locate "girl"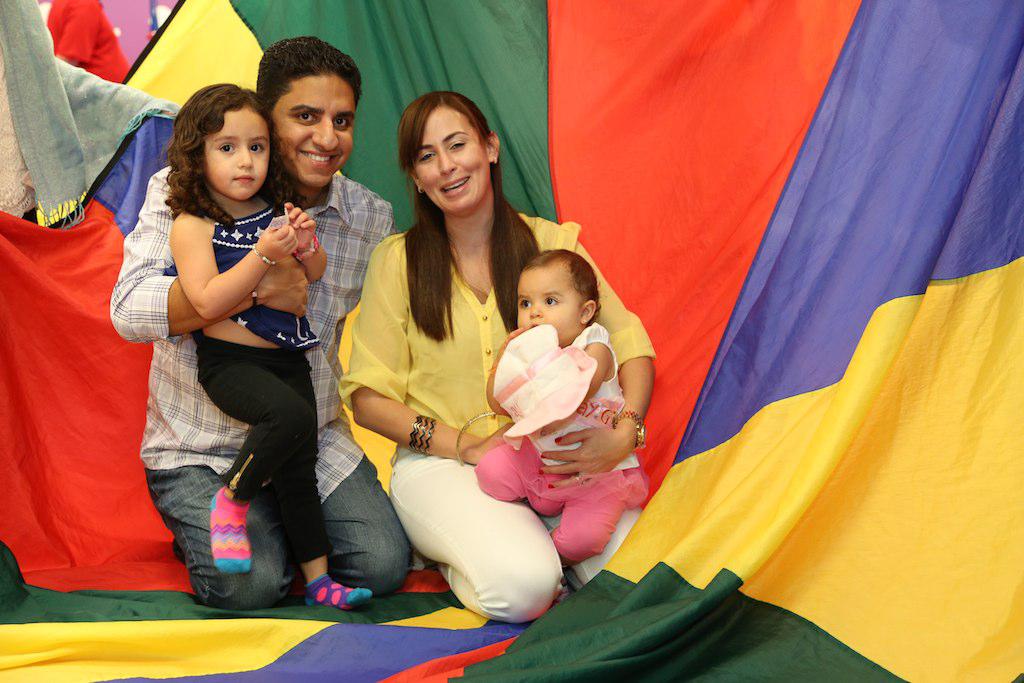
left=168, top=85, right=370, bottom=606
